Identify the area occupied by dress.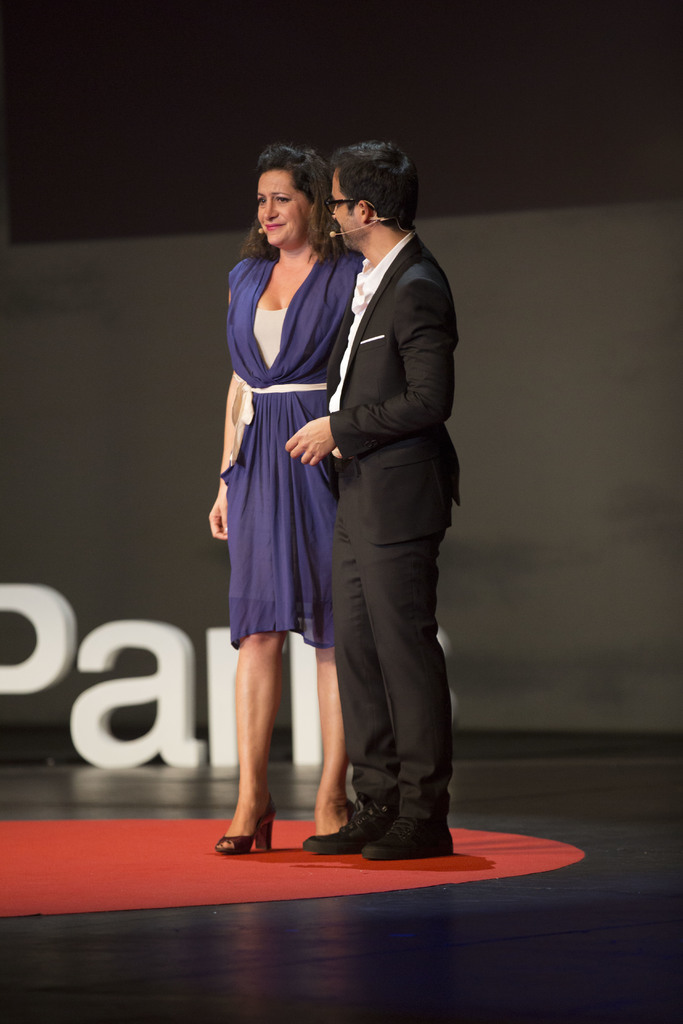
Area: detection(216, 256, 345, 628).
